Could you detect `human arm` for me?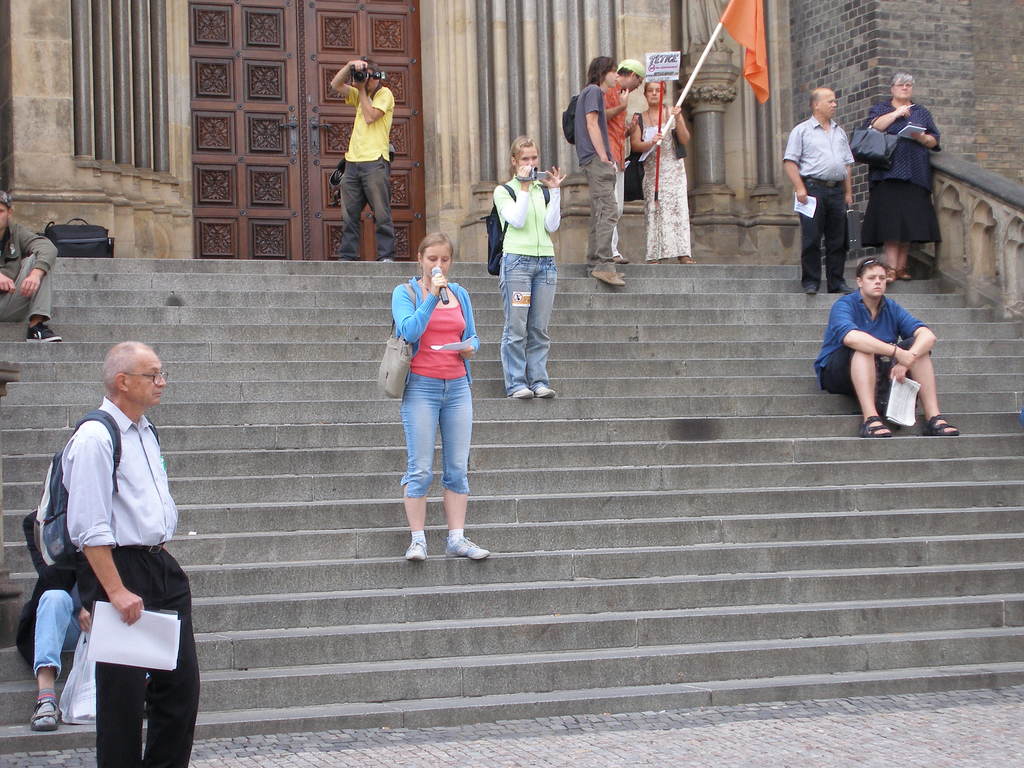
Detection result: detection(626, 113, 637, 140).
